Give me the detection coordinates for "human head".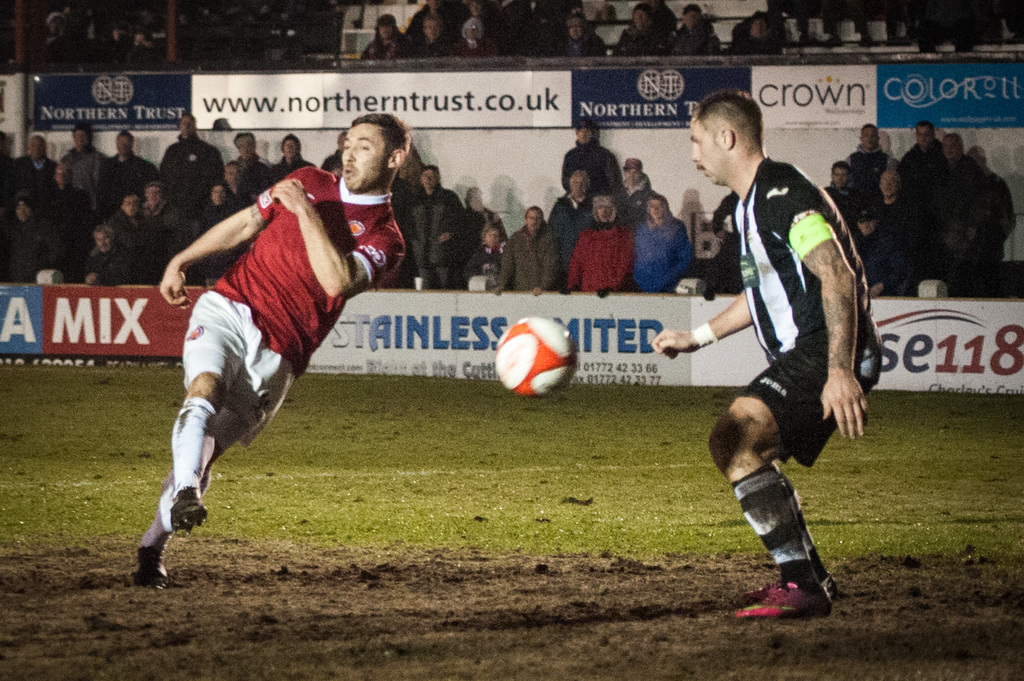
select_region(147, 180, 163, 205).
